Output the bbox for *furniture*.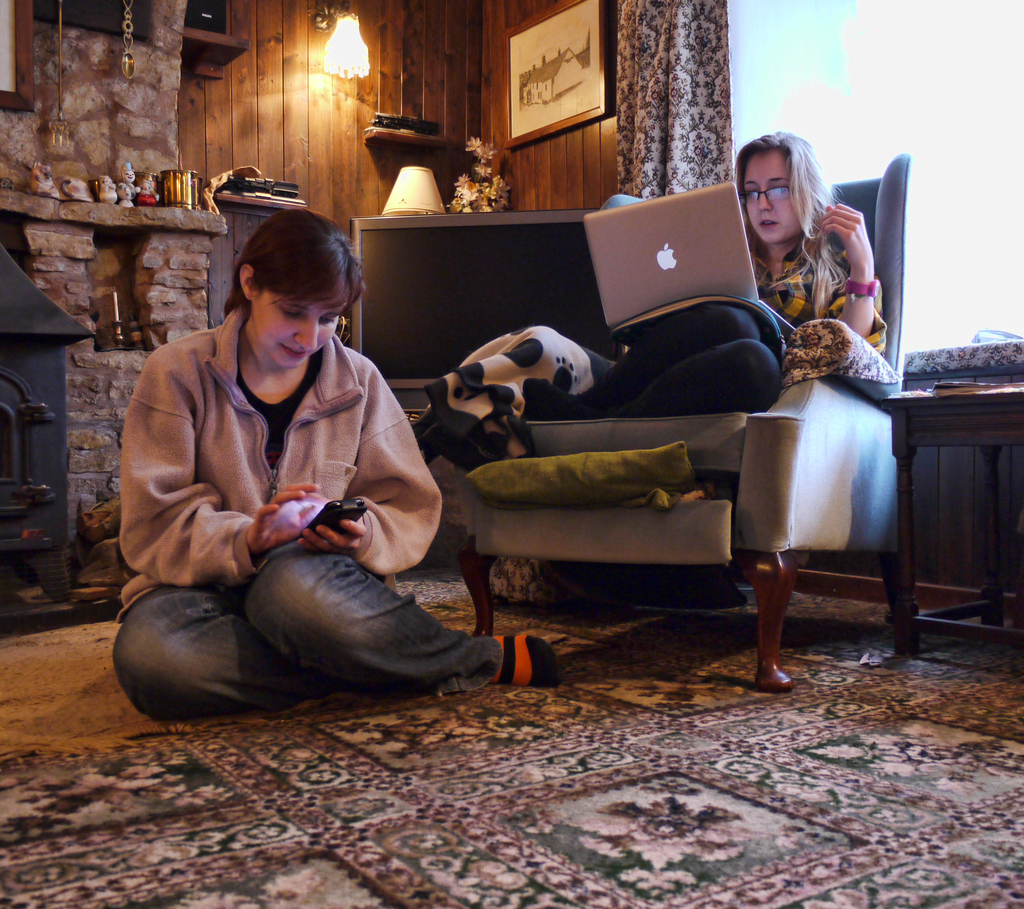
884:378:1023:660.
